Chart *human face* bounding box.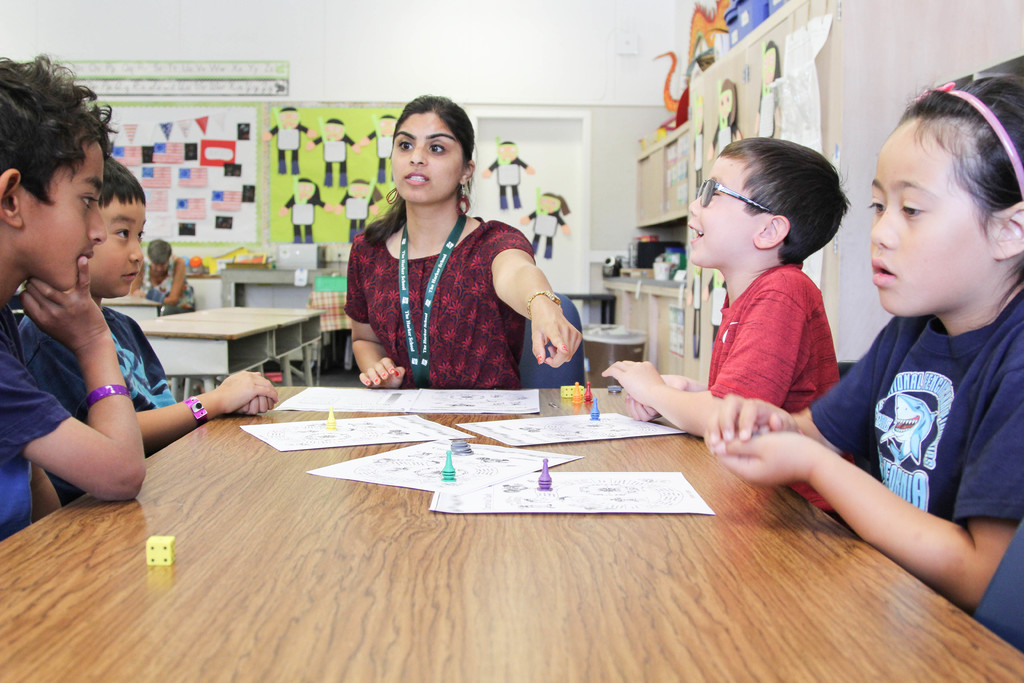
Charted: 355/183/372/195.
